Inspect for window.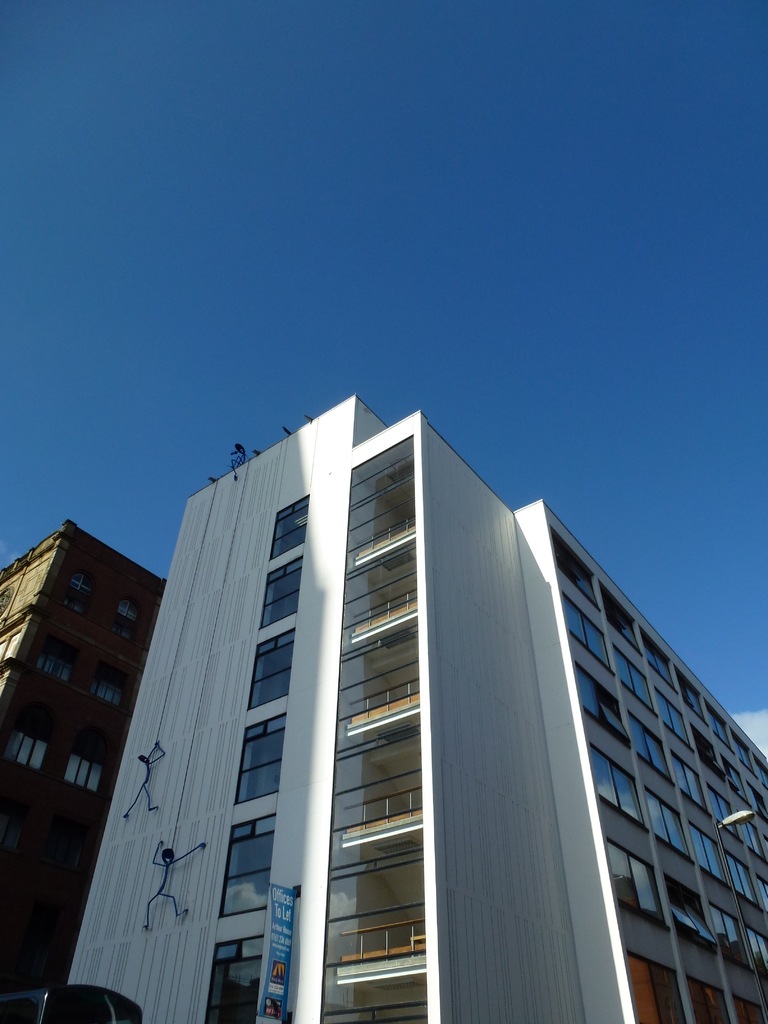
Inspection: detection(234, 713, 286, 797).
